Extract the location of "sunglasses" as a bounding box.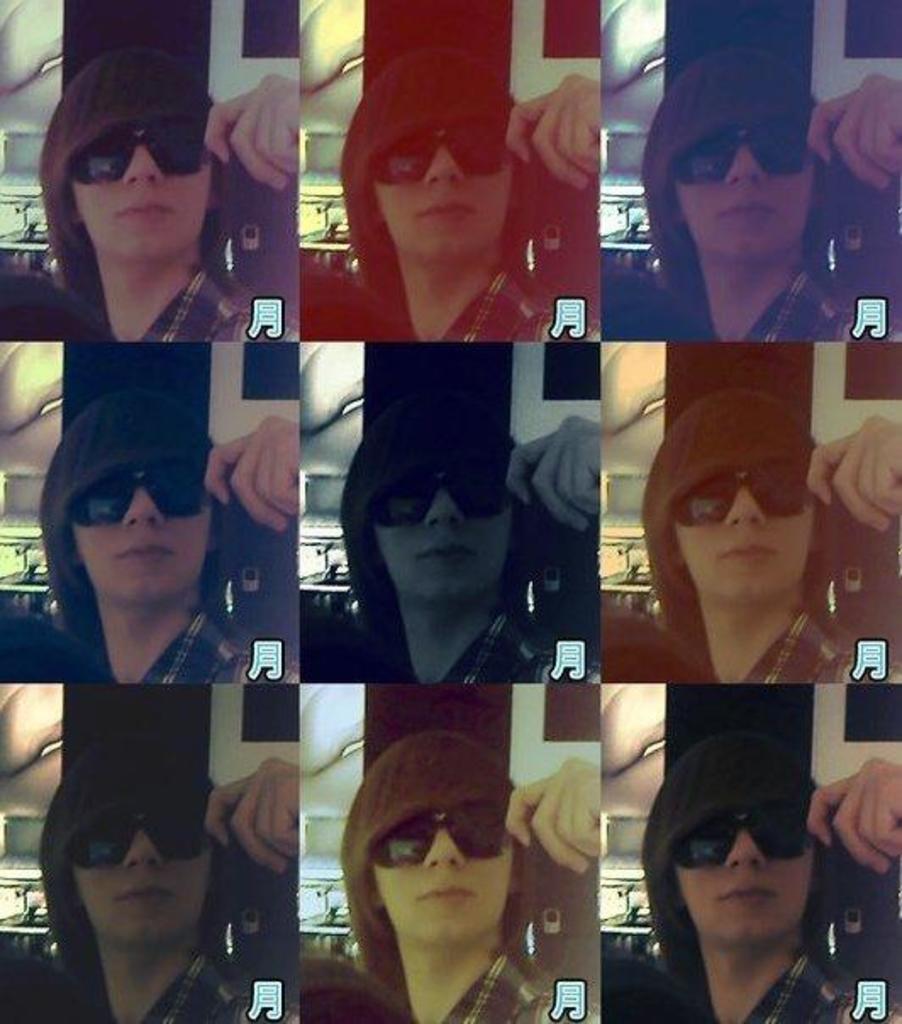
bbox(70, 459, 198, 531).
